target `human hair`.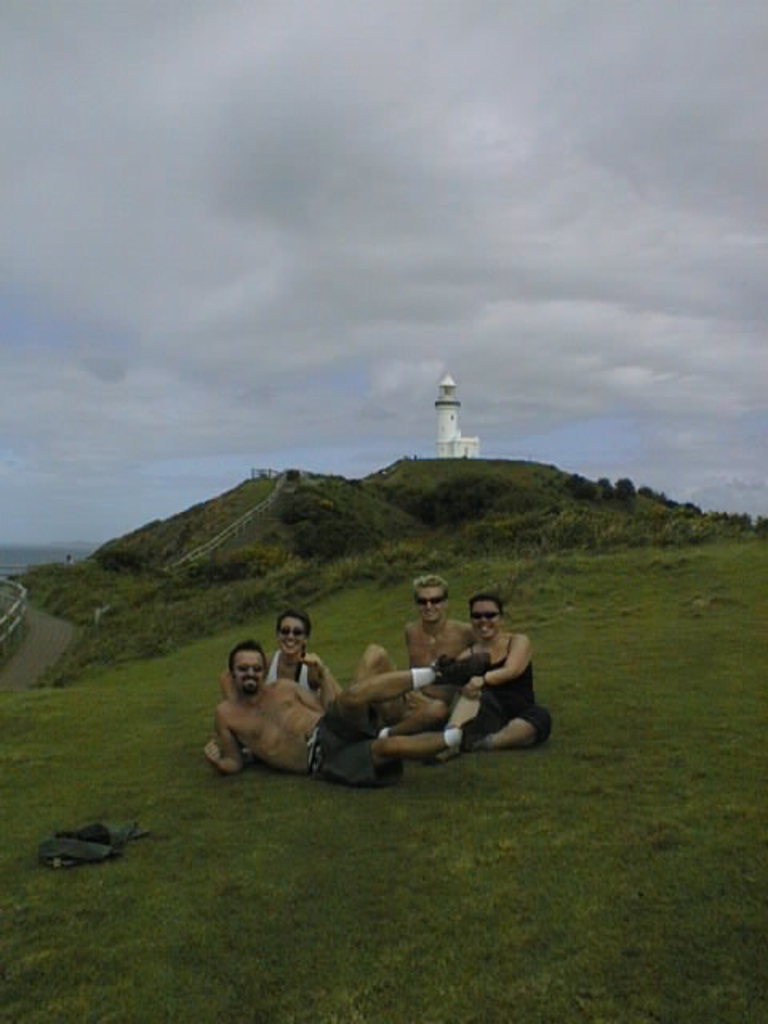
Target region: [275,608,312,656].
